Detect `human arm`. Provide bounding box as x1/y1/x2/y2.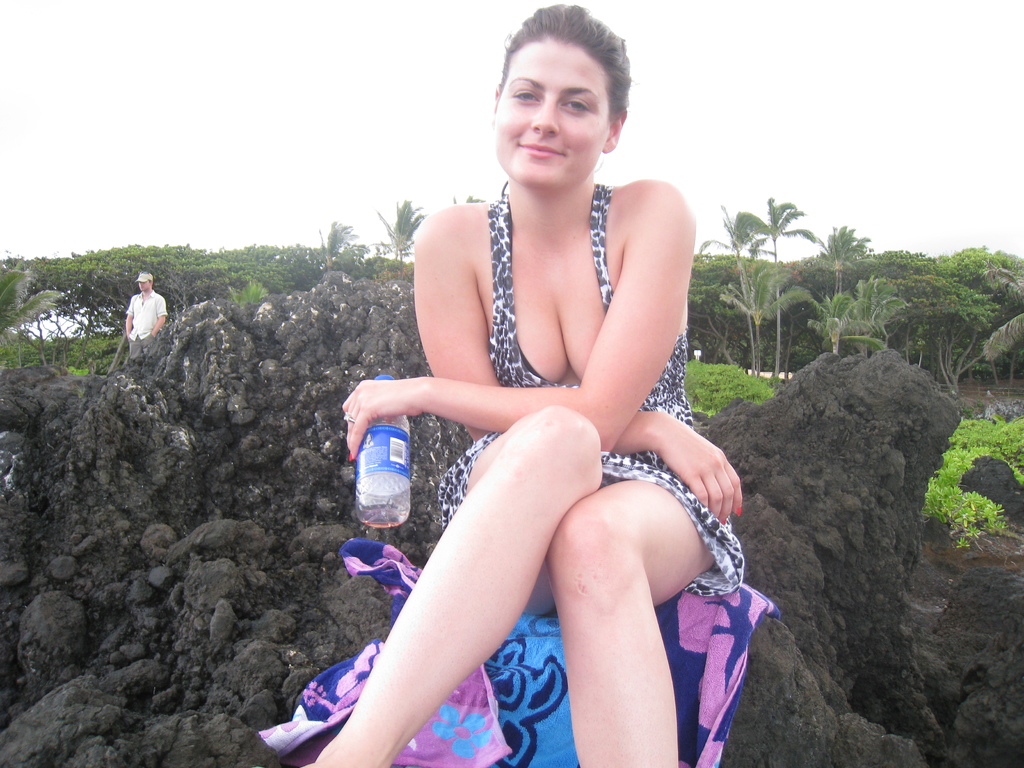
150/297/168/337.
